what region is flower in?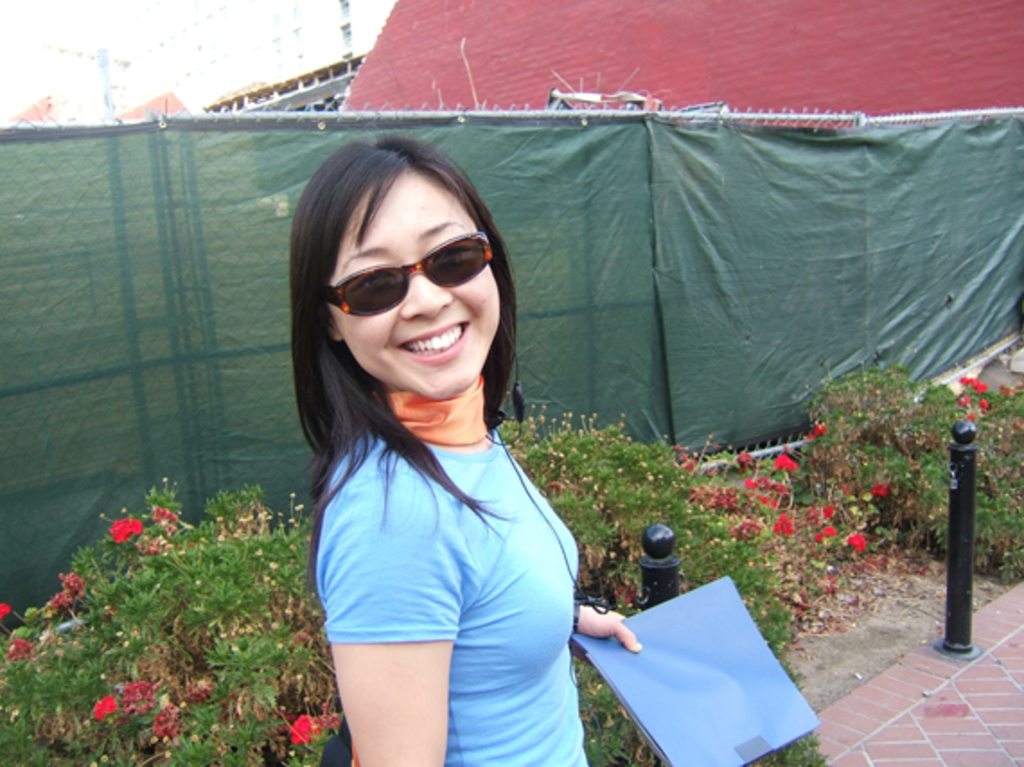
(286,708,331,747).
